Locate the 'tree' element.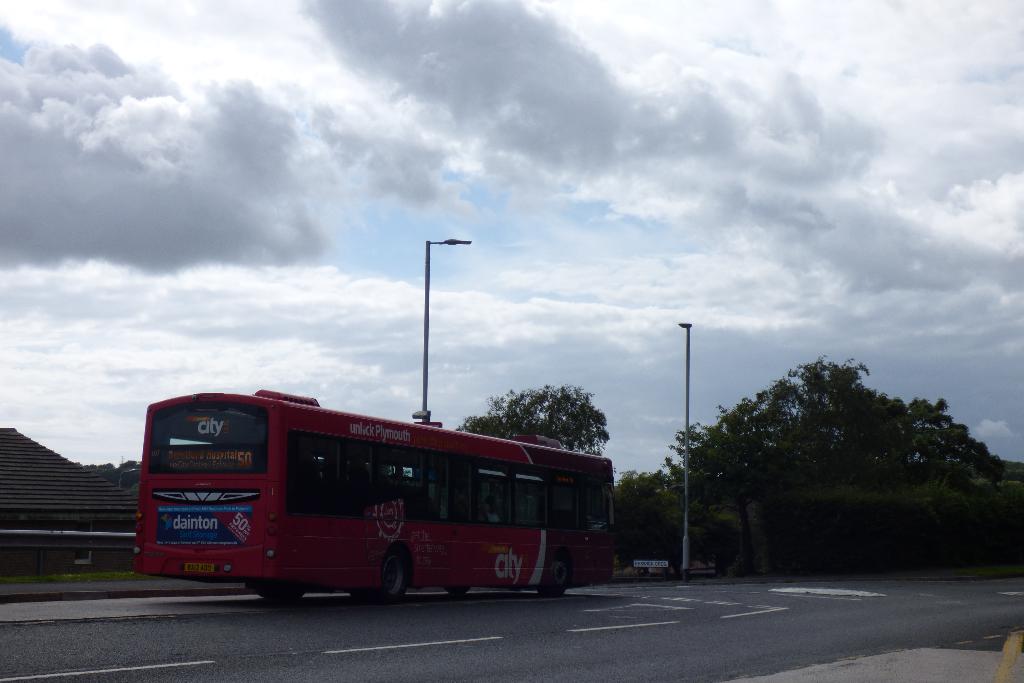
Element bbox: box(609, 470, 666, 571).
